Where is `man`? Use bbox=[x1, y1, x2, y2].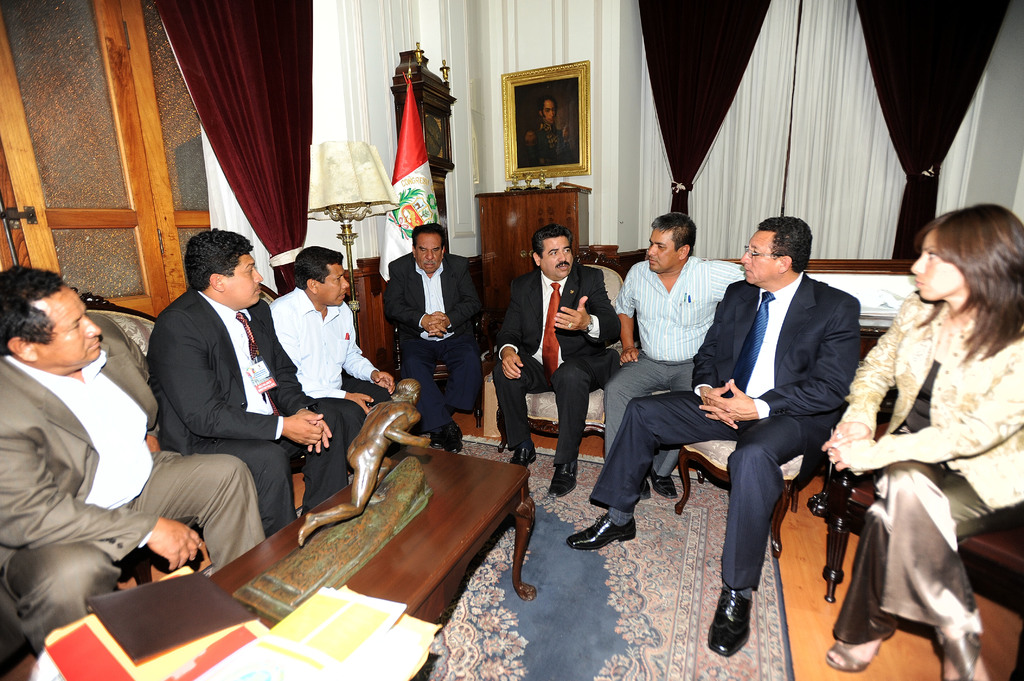
bbox=[596, 214, 751, 497].
